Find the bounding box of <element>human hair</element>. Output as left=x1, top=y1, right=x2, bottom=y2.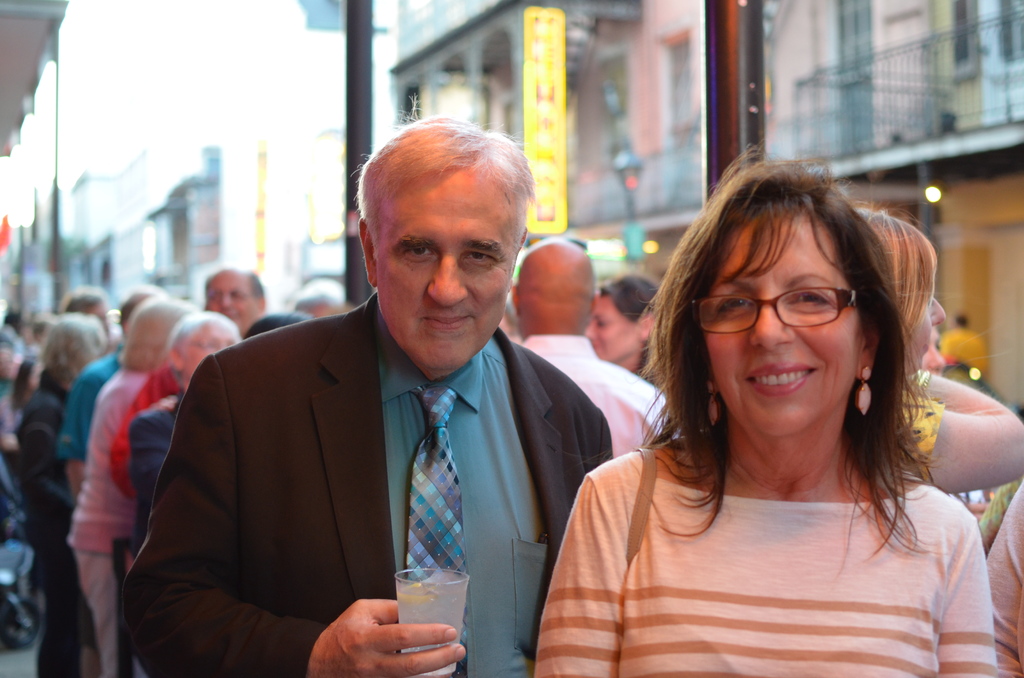
left=35, top=311, right=109, bottom=378.
